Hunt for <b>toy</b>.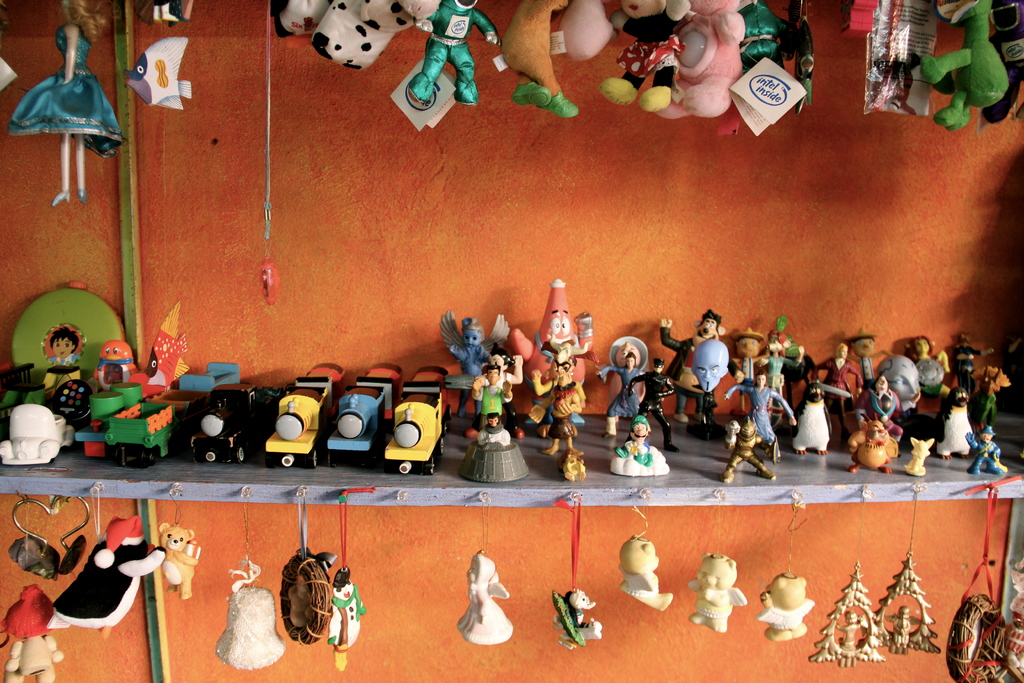
Hunted down at 977 366 1011 434.
